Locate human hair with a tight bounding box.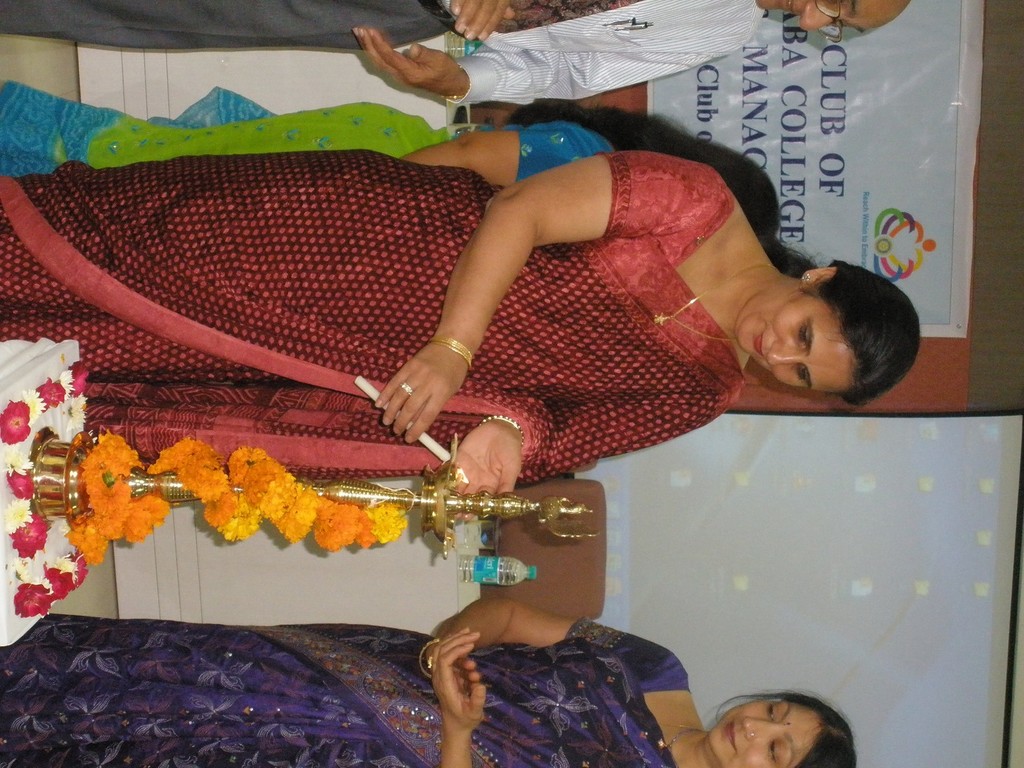
box(714, 681, 842, 767).
